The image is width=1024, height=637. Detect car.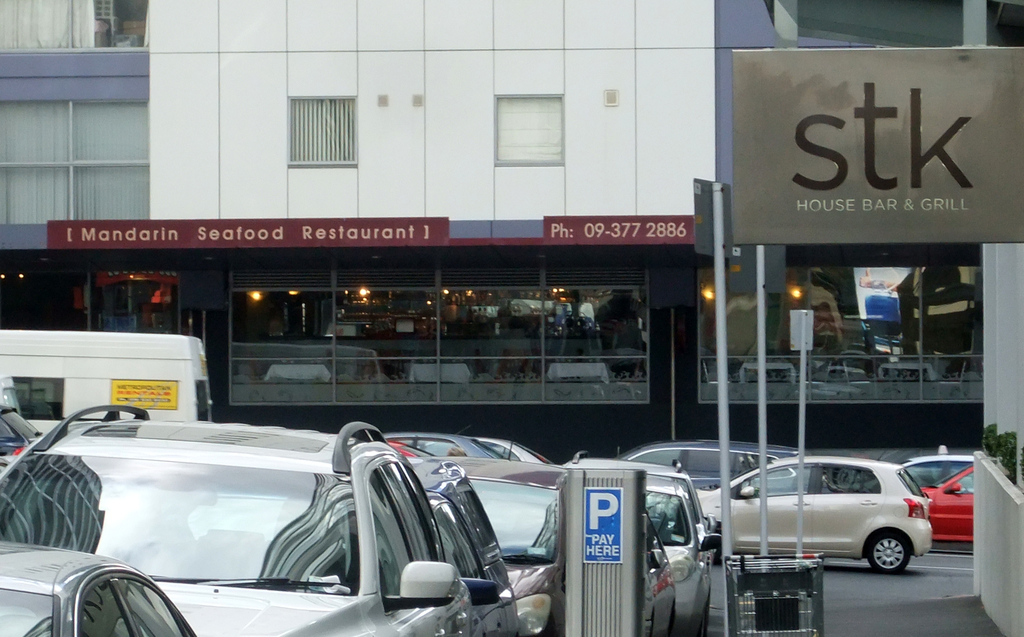
Detection: 381 434 520 463.
